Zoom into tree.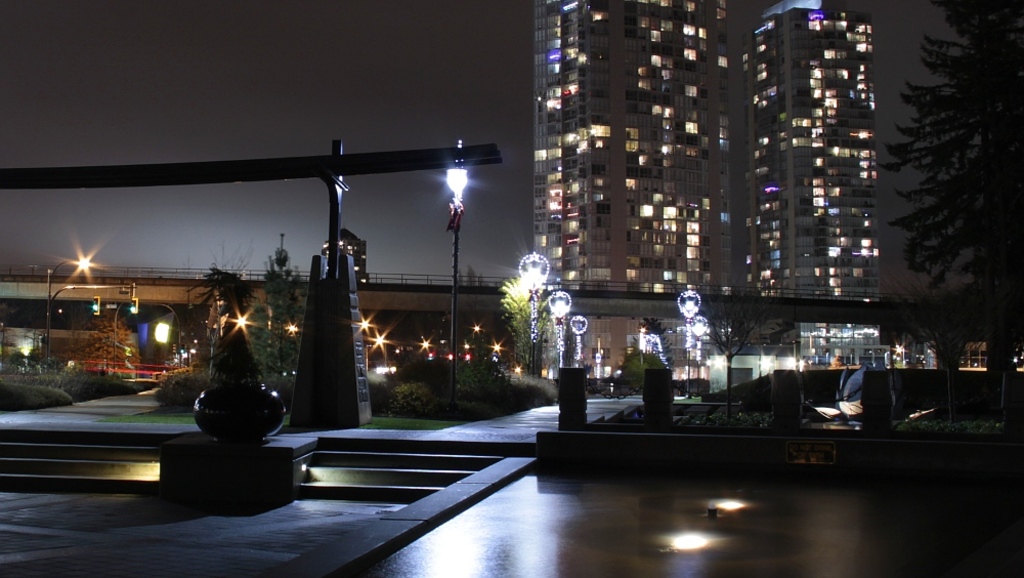
Zoom target: region(250, 249, 310, 395).
